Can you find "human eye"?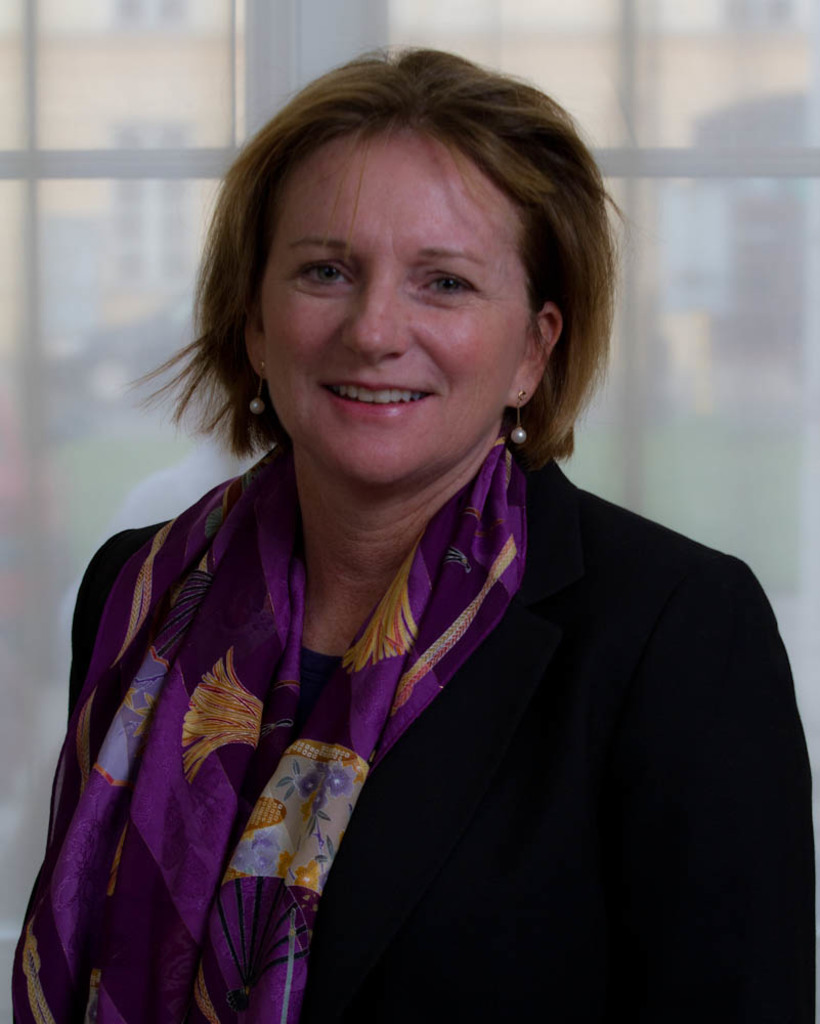
Yes, bounding box: left=292, top=248, right=354, bottom=290.
